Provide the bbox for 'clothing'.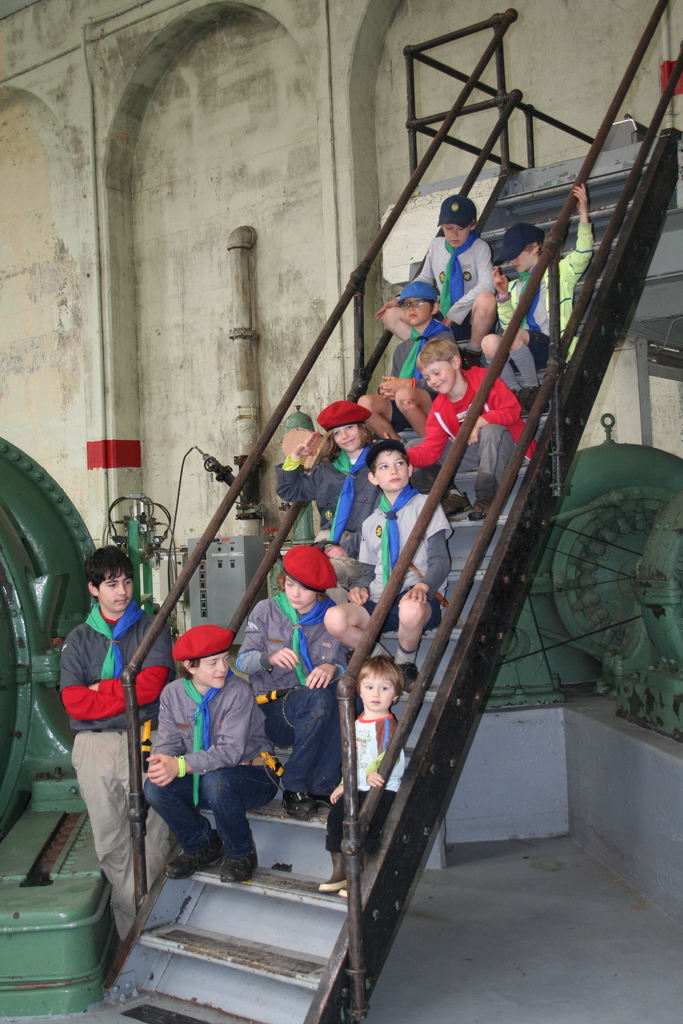
bbox(400, 371, 519, 523).
